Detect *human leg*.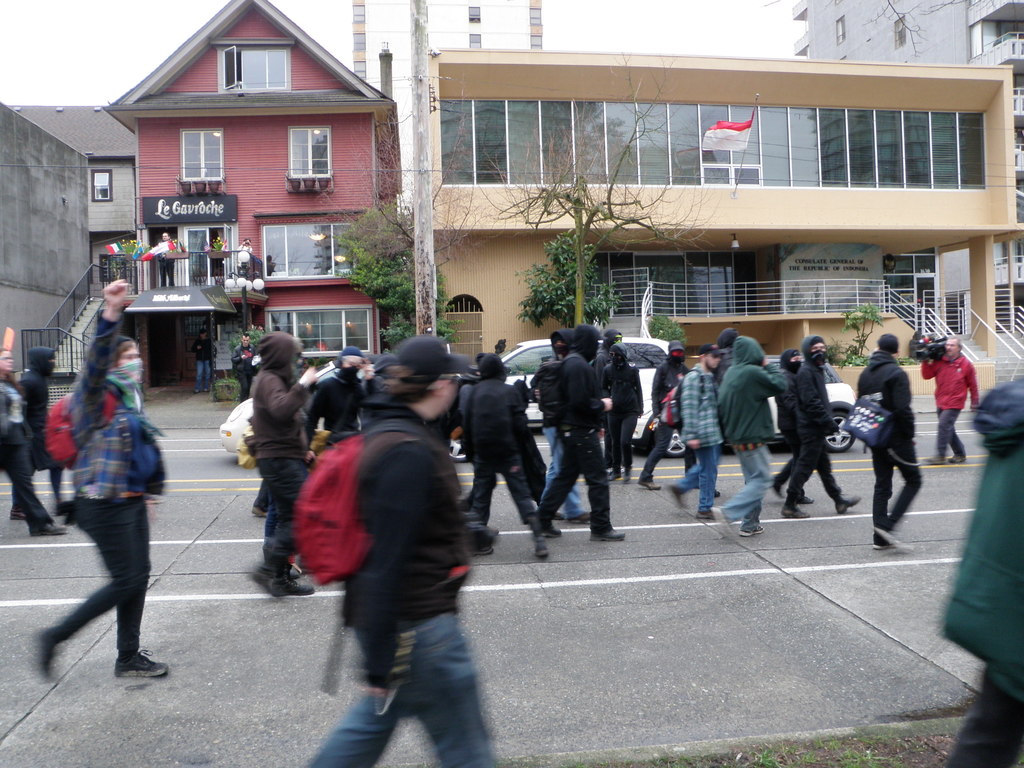
Detected at (x1=256, y1=465, x2=303, y2=596).
